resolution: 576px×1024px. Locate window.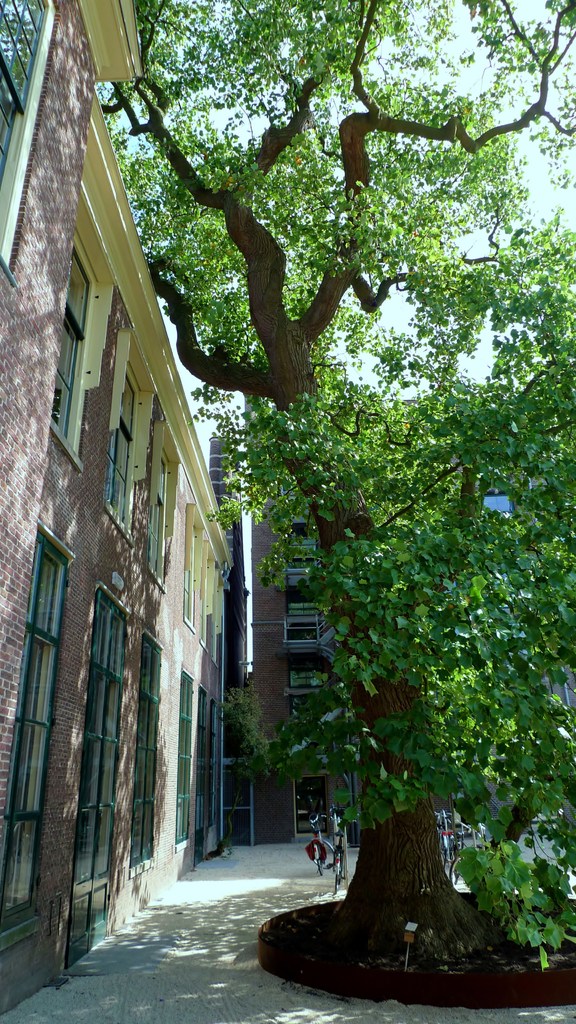
(104, 376, 145, 527).
